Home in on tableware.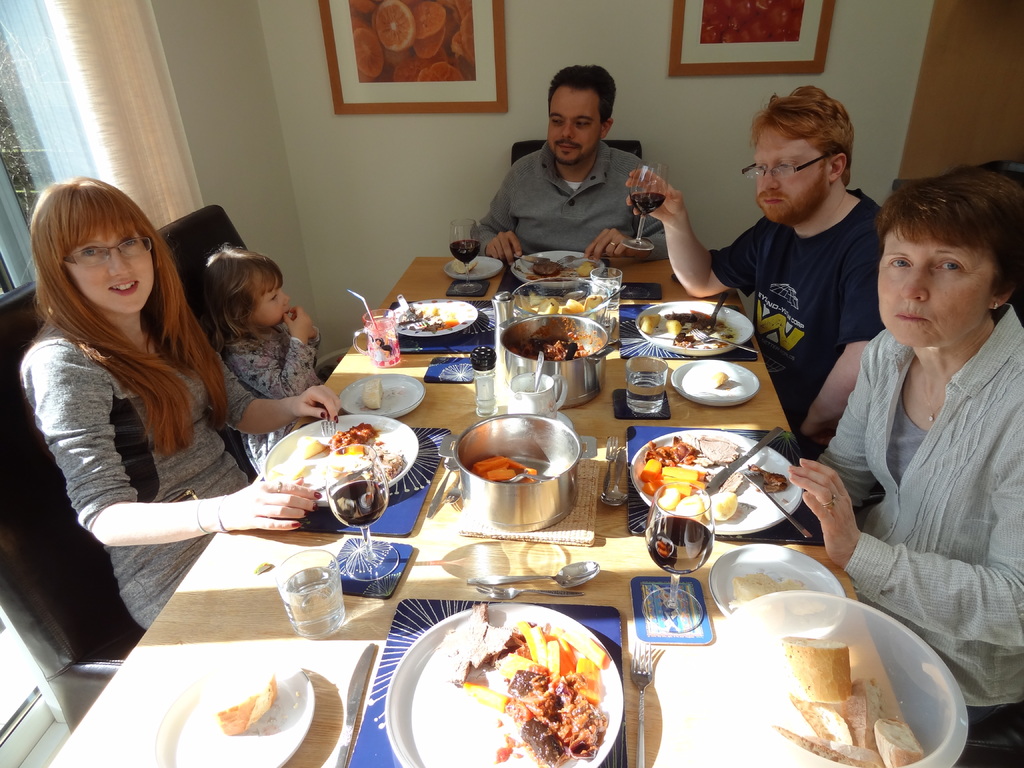
Homed in at {"x1": 619, "y1": 163, "x2": 670, "y2": 250}.
